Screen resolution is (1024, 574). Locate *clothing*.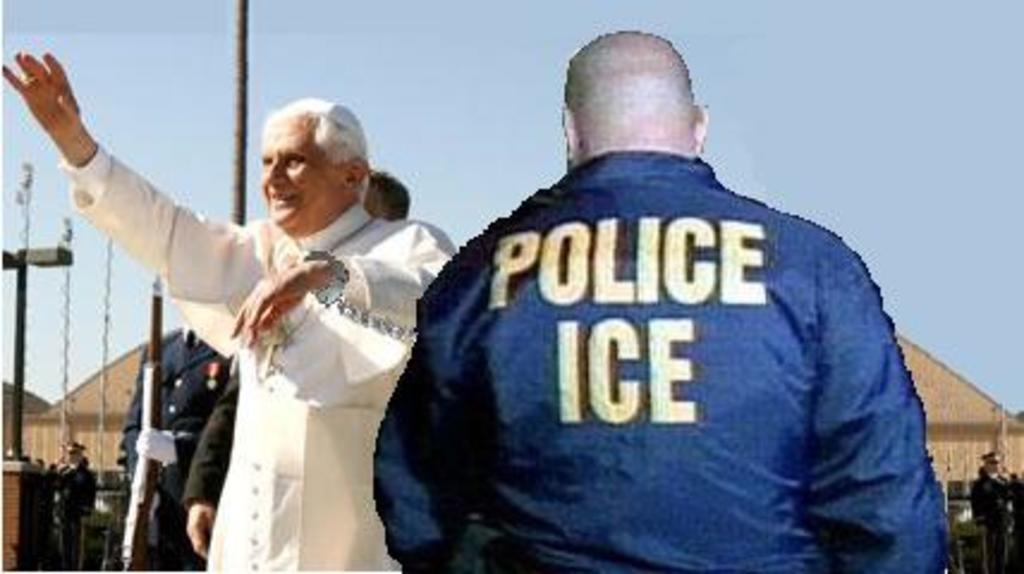
pyautogui.locateOnScreen(187, 366, 246, 505).
